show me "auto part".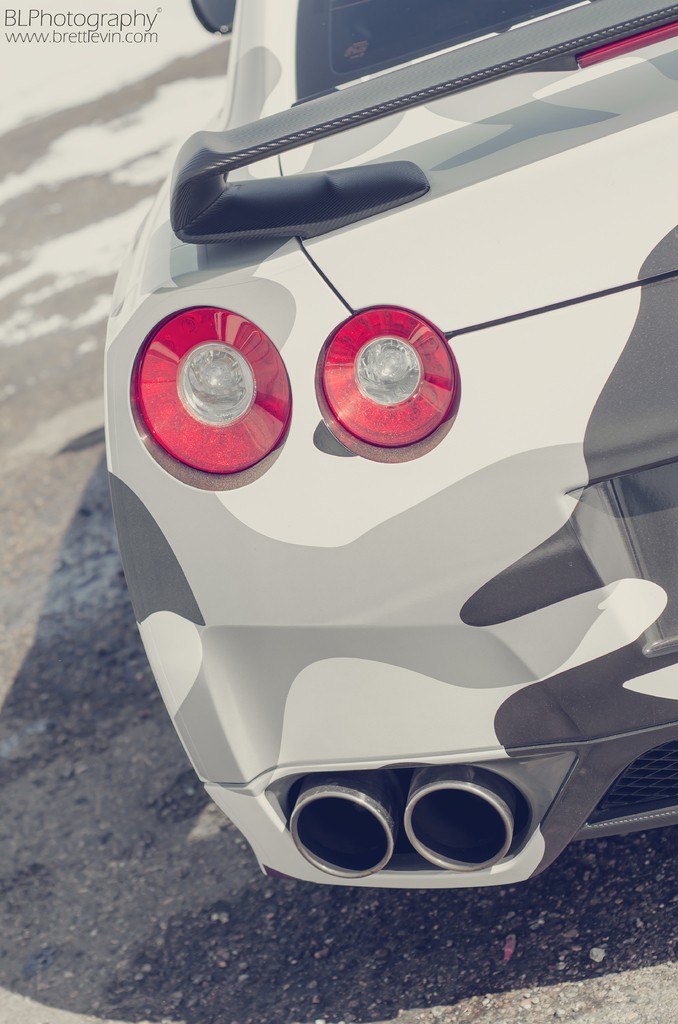
"auto part" is here: box=[298, 0, 598, 83].
